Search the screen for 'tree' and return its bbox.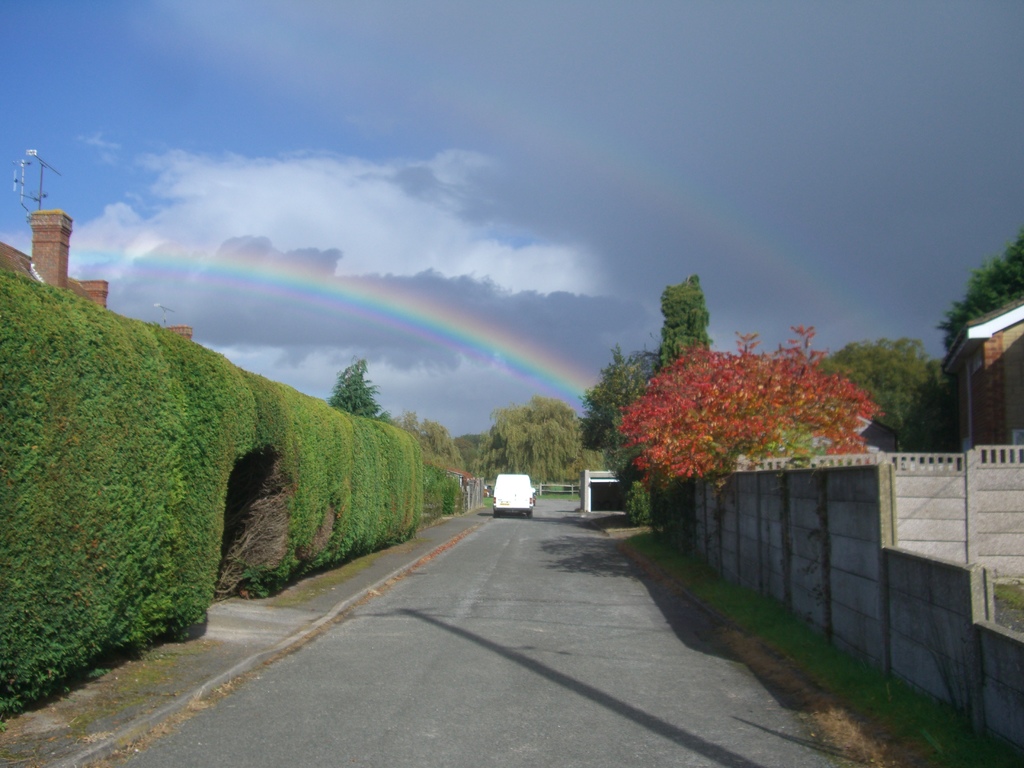
Found: [329,361,394,427].
